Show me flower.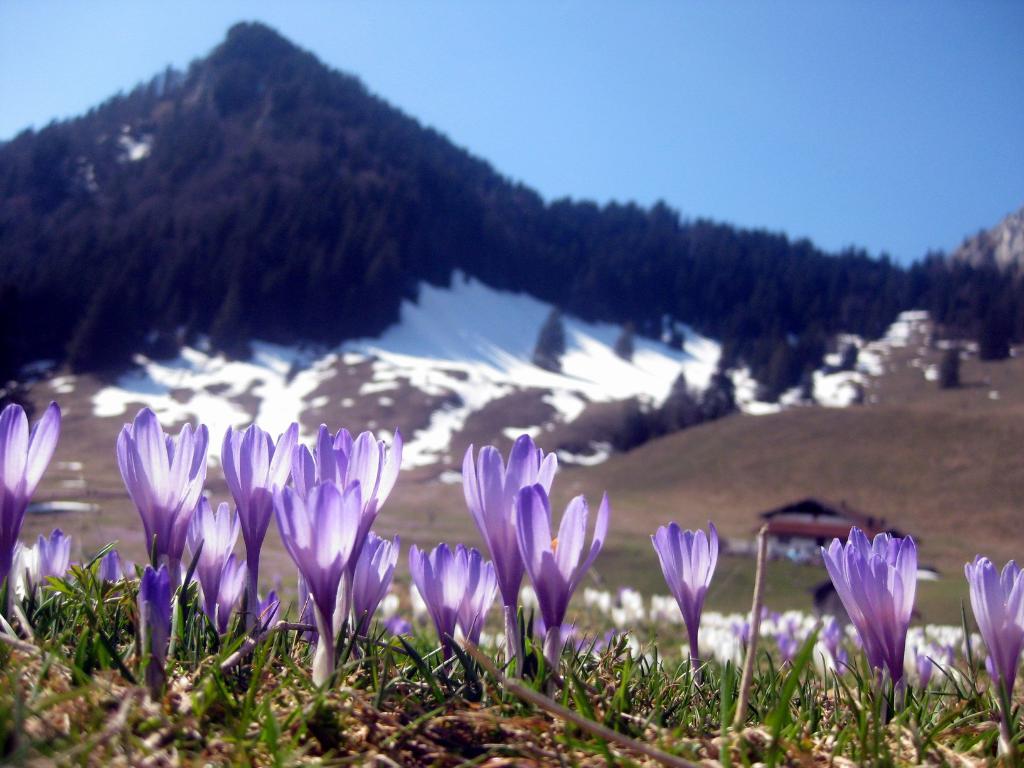
flower is here: {"left": 652, "top": 532, "right": 739, "bottom": 646}.
